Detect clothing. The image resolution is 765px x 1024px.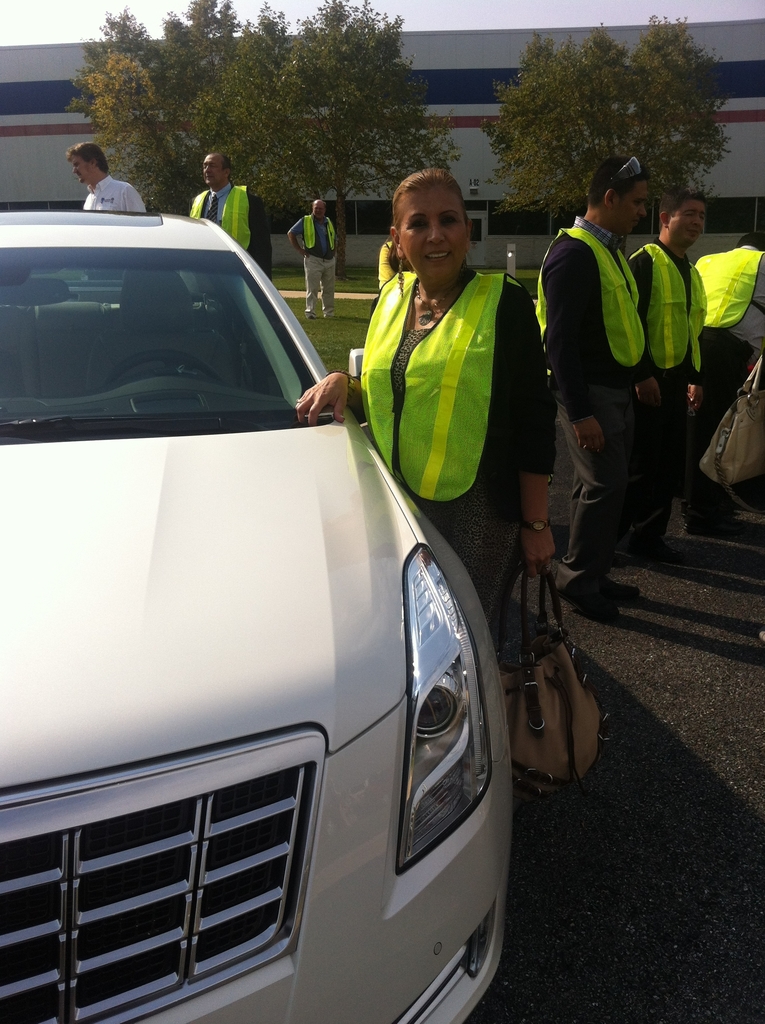
rect(298, 207, 343, 321).
